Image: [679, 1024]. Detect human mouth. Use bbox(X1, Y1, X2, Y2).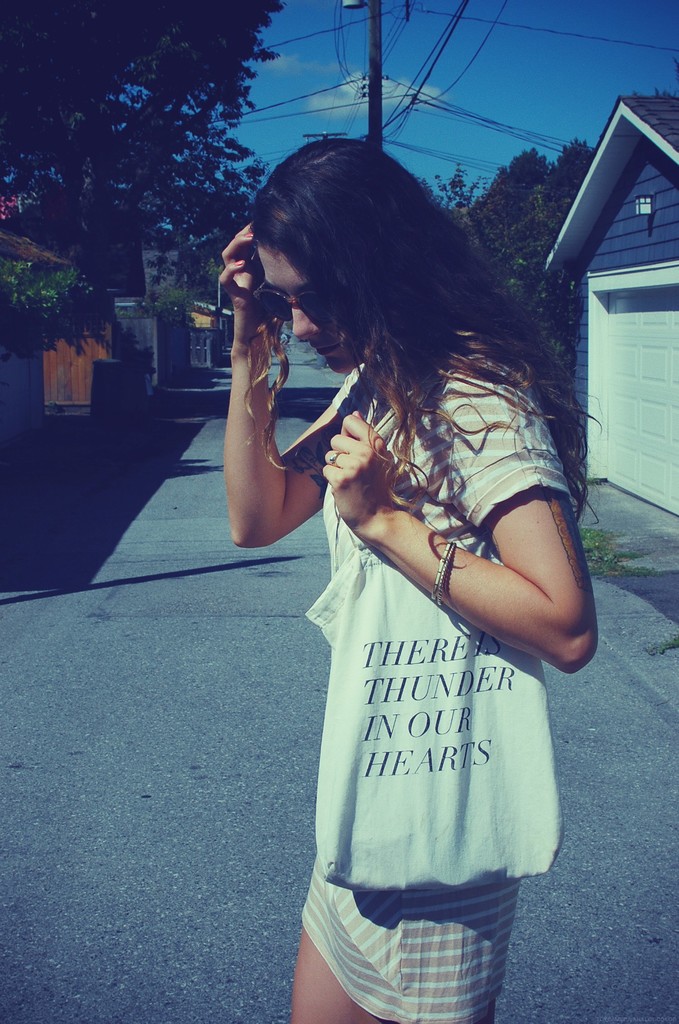
bbox(311, 339, 340, 356).
